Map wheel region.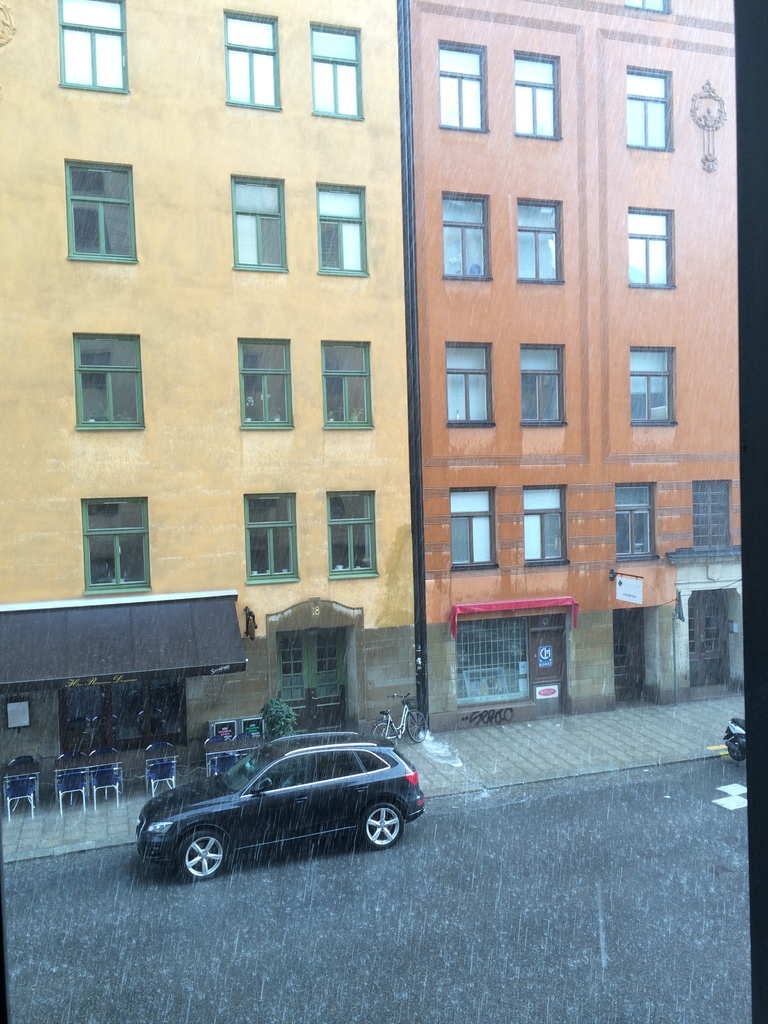
Mapped to [x1=363, y1=804, x2=401, y2=850].
